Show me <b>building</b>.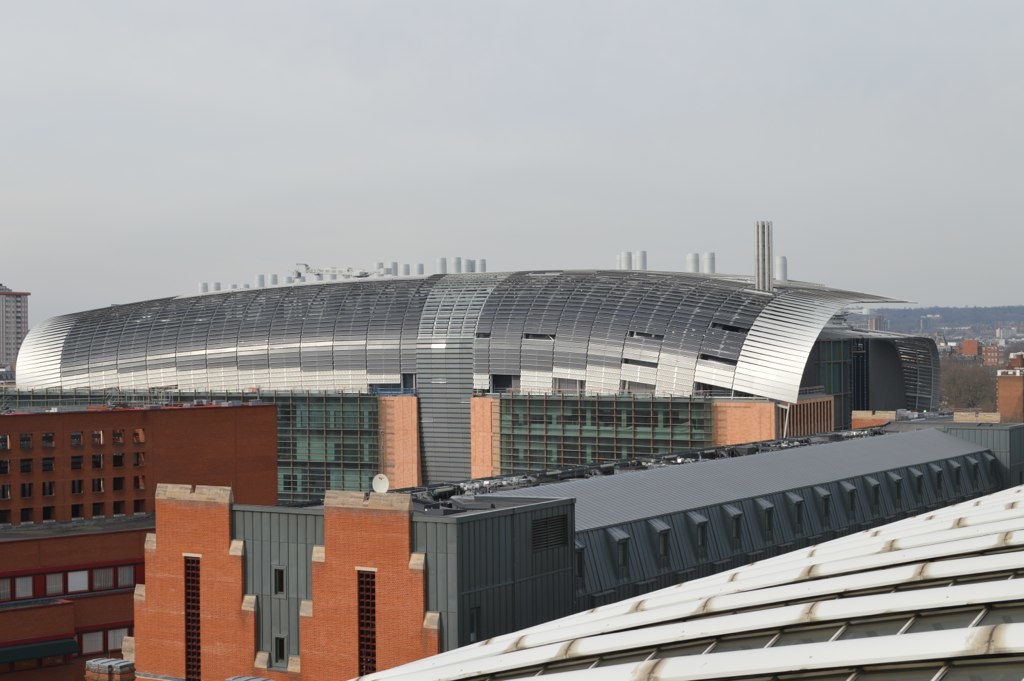
<b>building</b> is here: l=0, t=220, r=1023, b=680.
